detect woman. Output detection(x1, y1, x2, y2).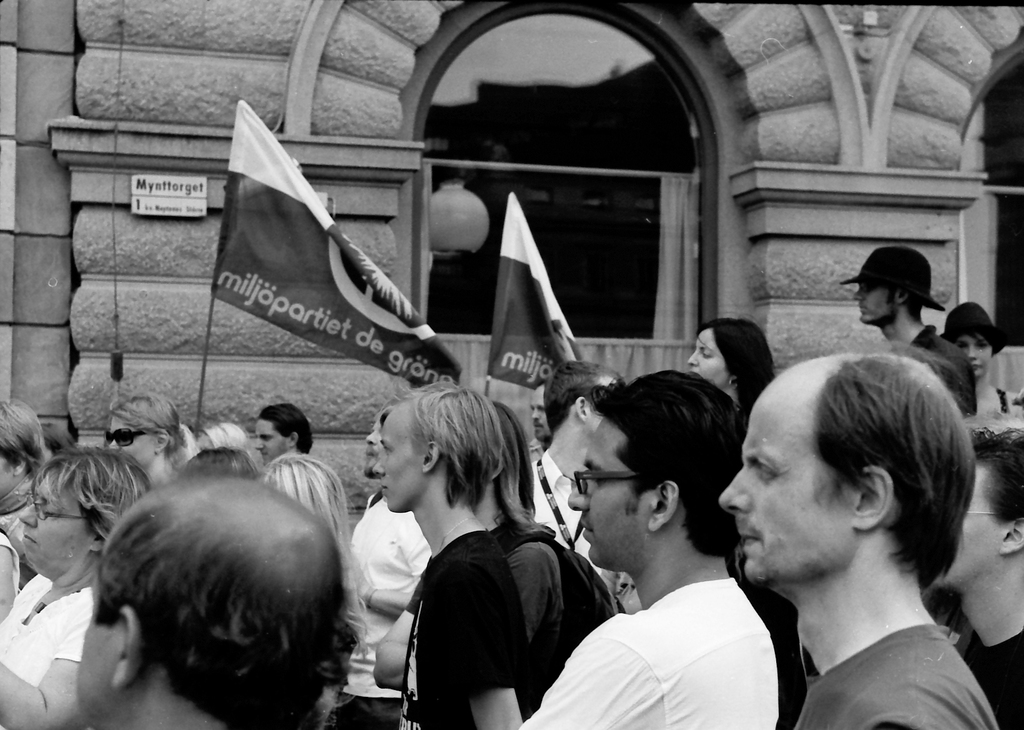
detection(105, 397, 200, 483).
